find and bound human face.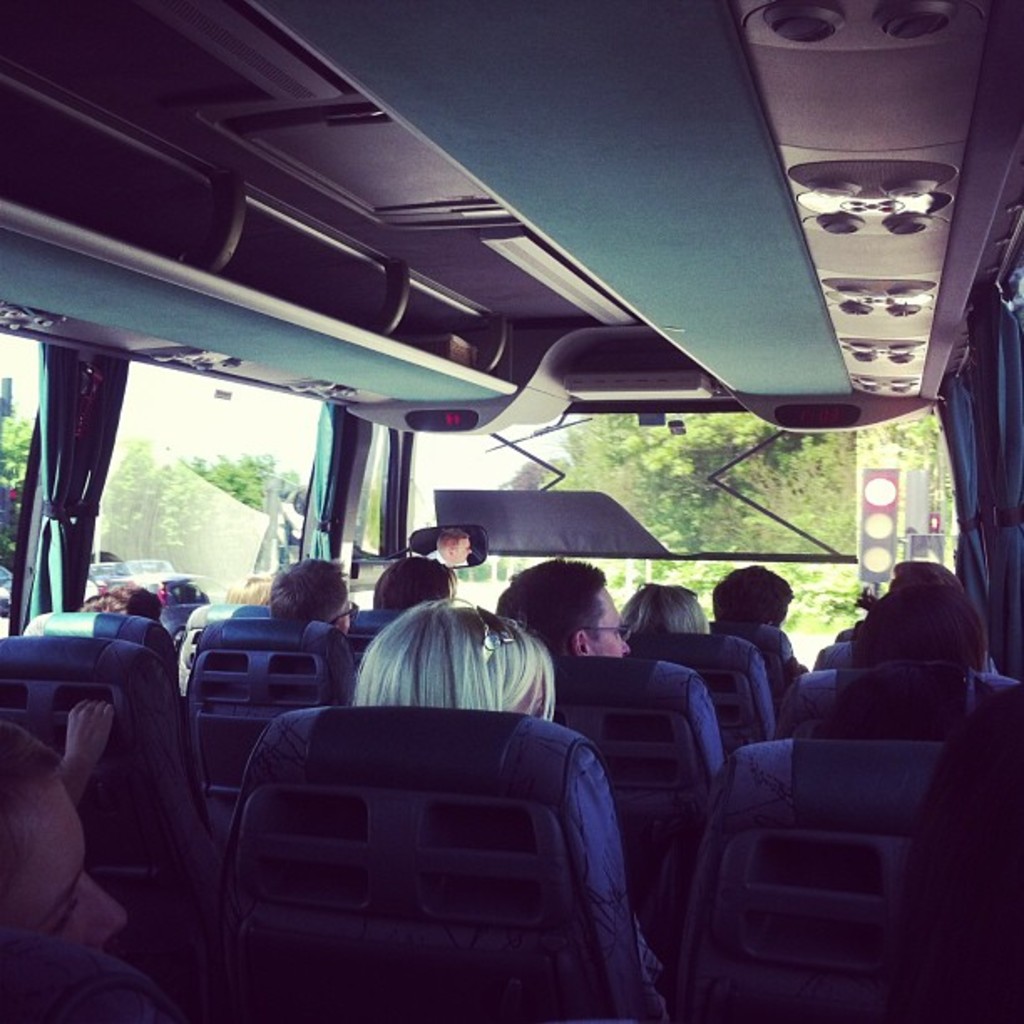
Bound: <box>2,780,127,957</box>.
